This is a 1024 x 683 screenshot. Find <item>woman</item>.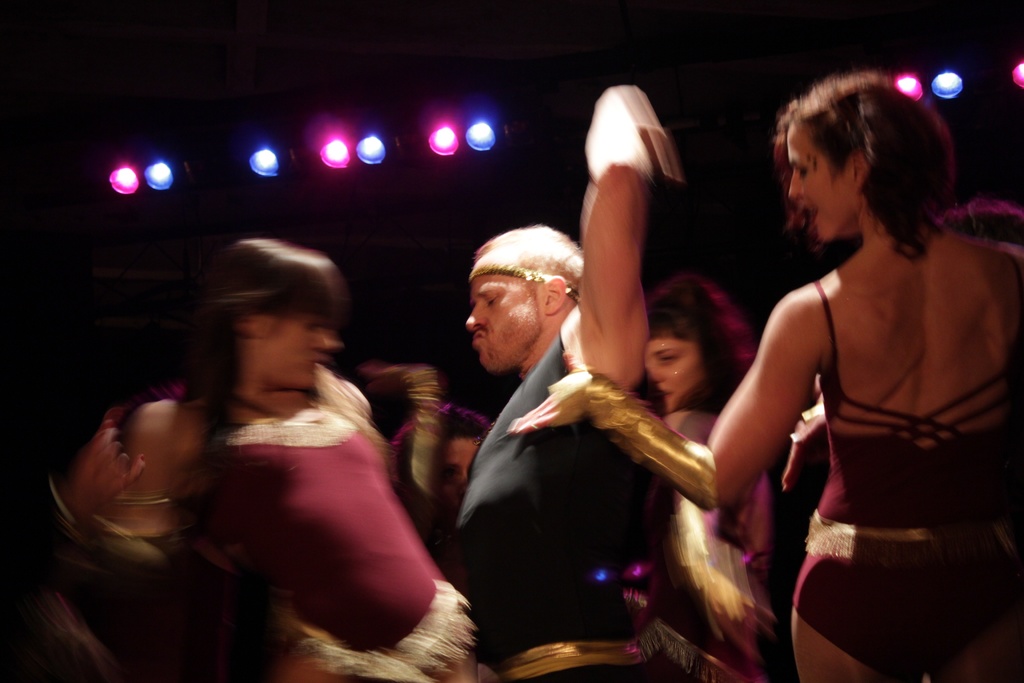
Bounding box: 508,68,1023,682.
